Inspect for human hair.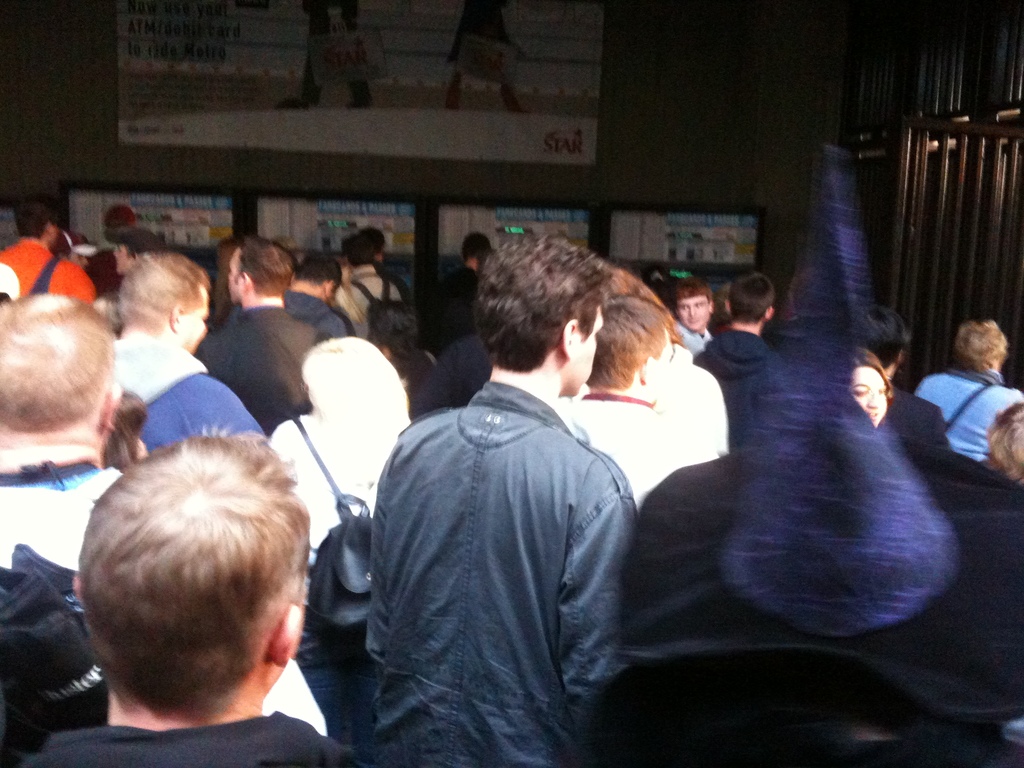
Inspection: (464,234,490,262).
